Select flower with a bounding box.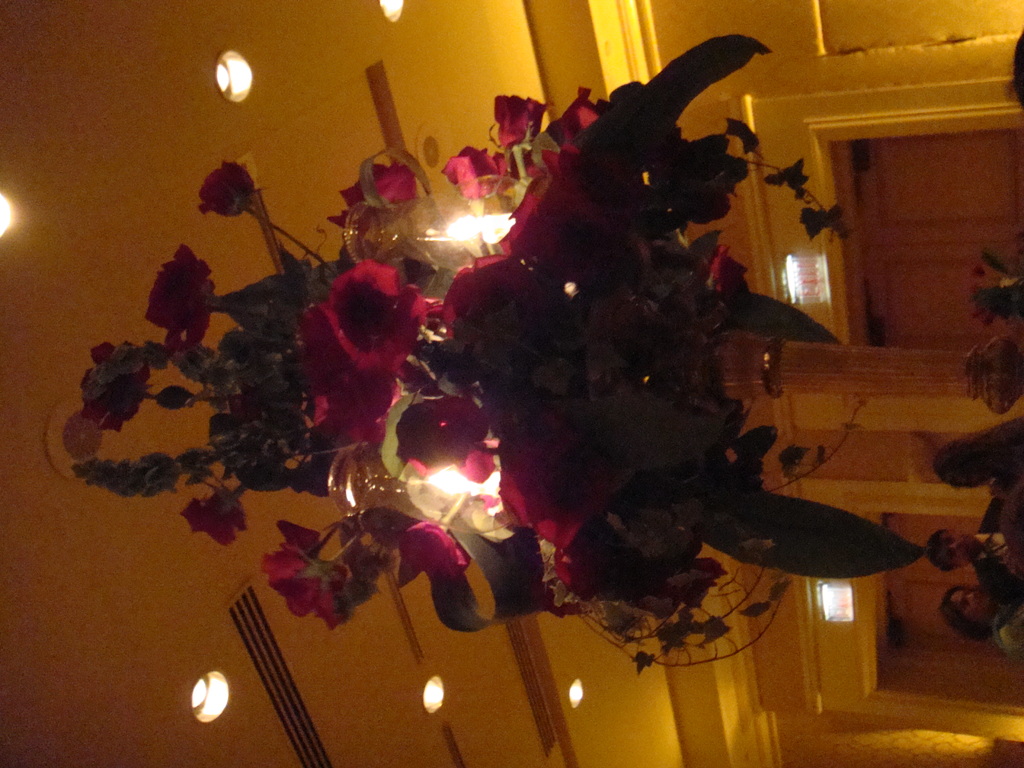
{"x1": 178, "y1": 484, "x2": 246, "y2": 547}.
